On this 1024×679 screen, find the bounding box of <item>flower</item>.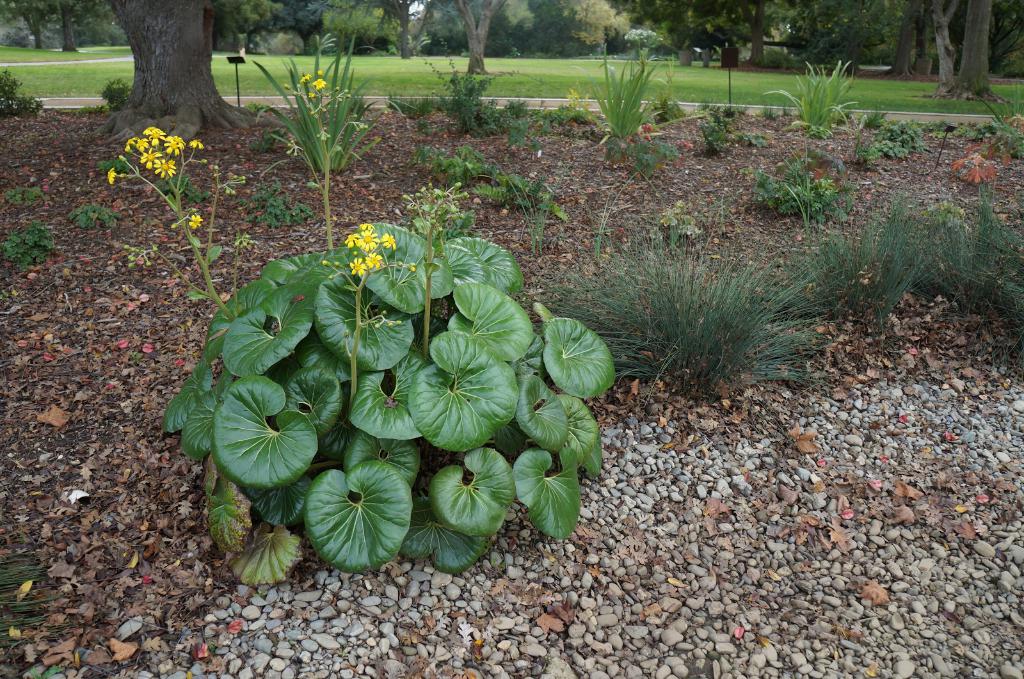
Bounding box: detection(136, 136, 148, 152).
